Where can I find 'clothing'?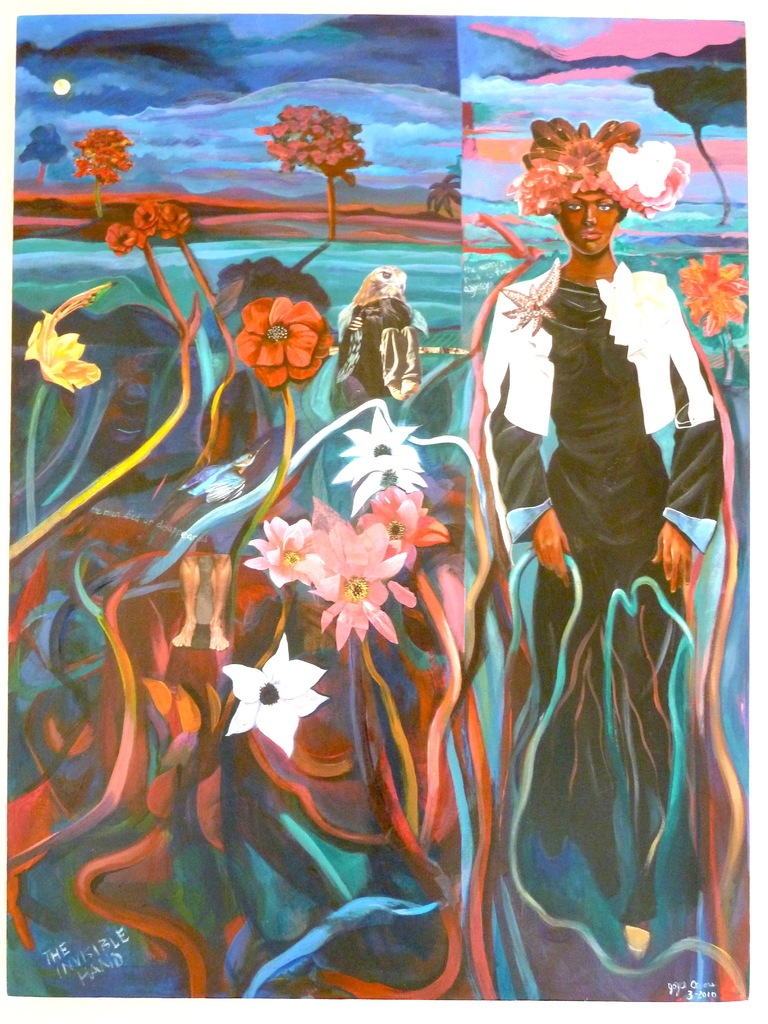
You can find it at x1=476, y1=191, x2=712, y2=802.
